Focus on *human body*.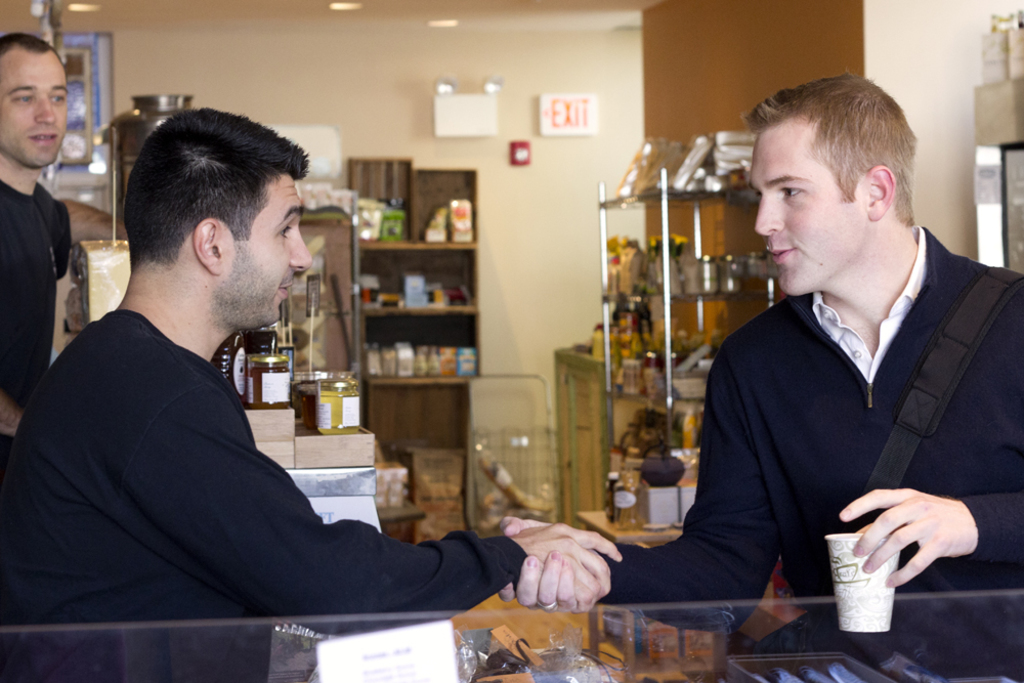
Focused at 0,182,125,471.
